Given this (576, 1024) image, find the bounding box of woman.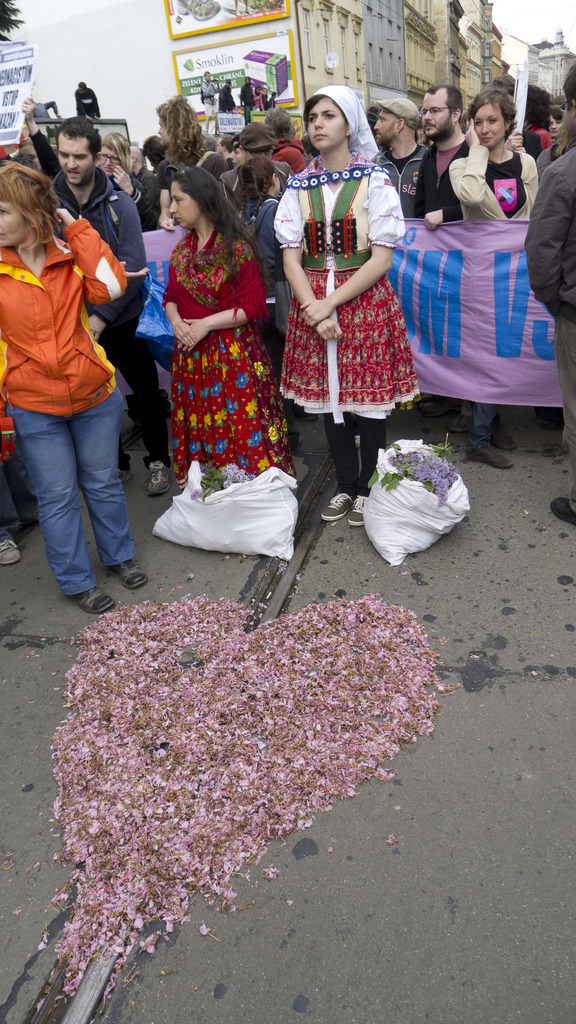
box(267, 80, 412, 493).
